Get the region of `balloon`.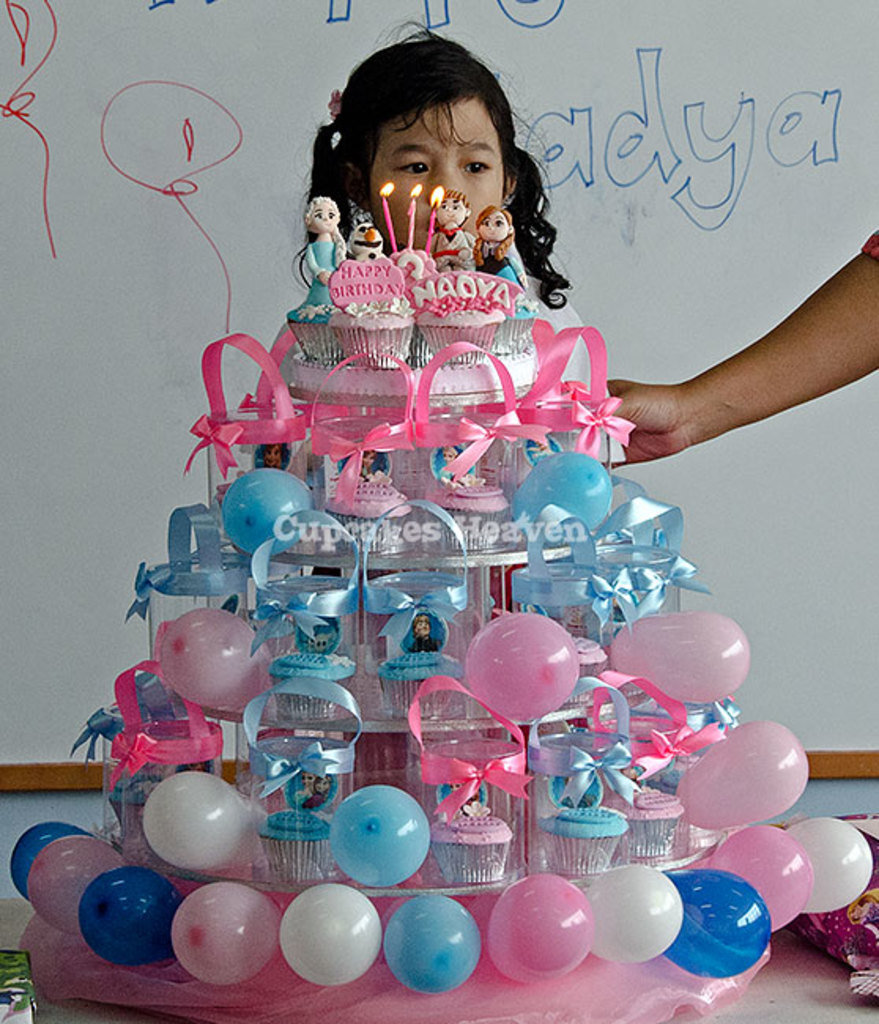
791,814,870,912.
